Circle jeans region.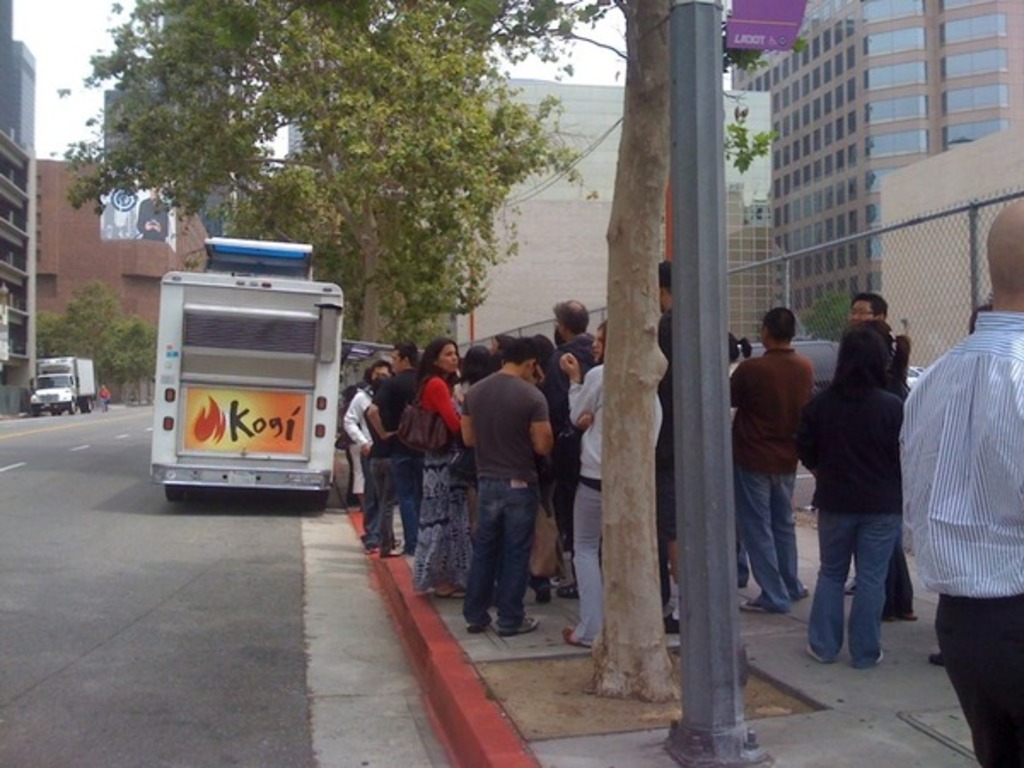
Region: 393 473 425 546.
